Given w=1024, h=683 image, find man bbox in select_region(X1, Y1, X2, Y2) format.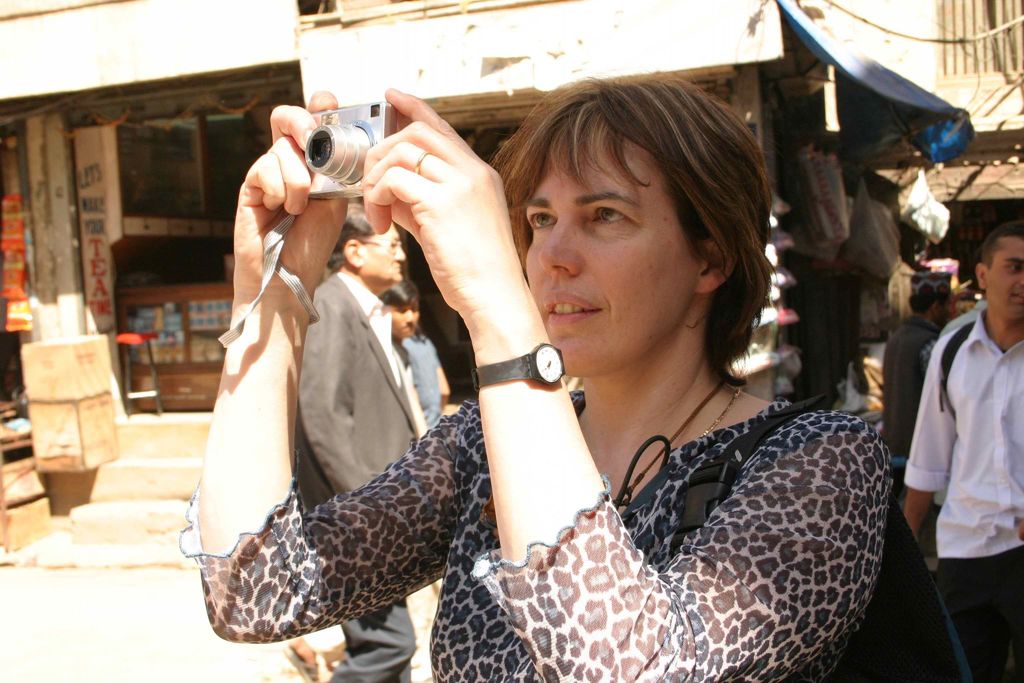
select_region(870, 264, 954, 682).
